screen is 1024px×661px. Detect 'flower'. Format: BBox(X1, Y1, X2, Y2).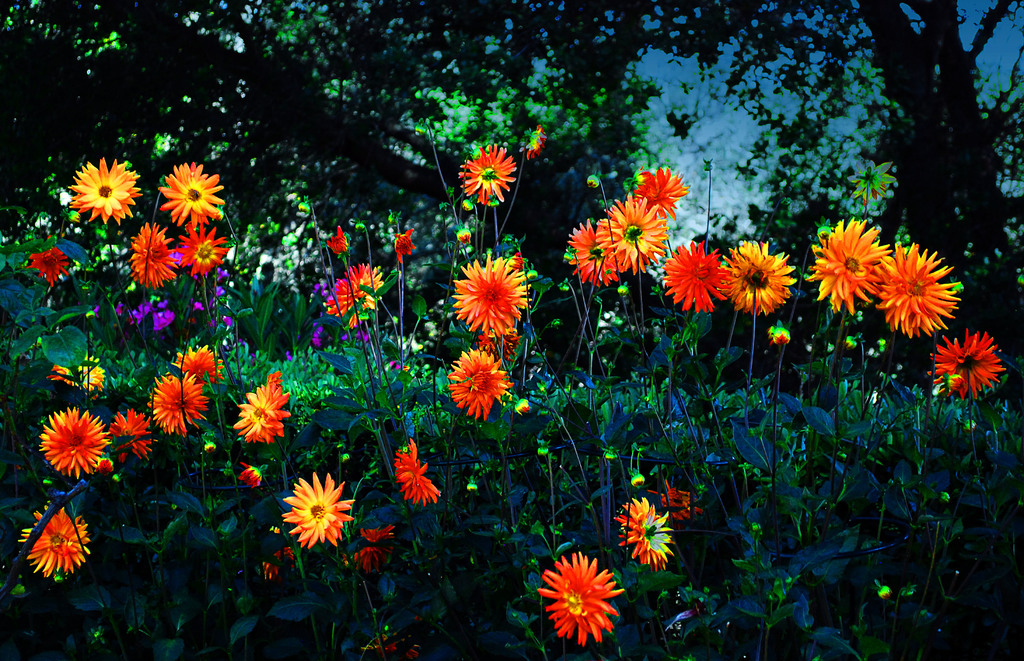
BBox(112, 408, 158, 464).
